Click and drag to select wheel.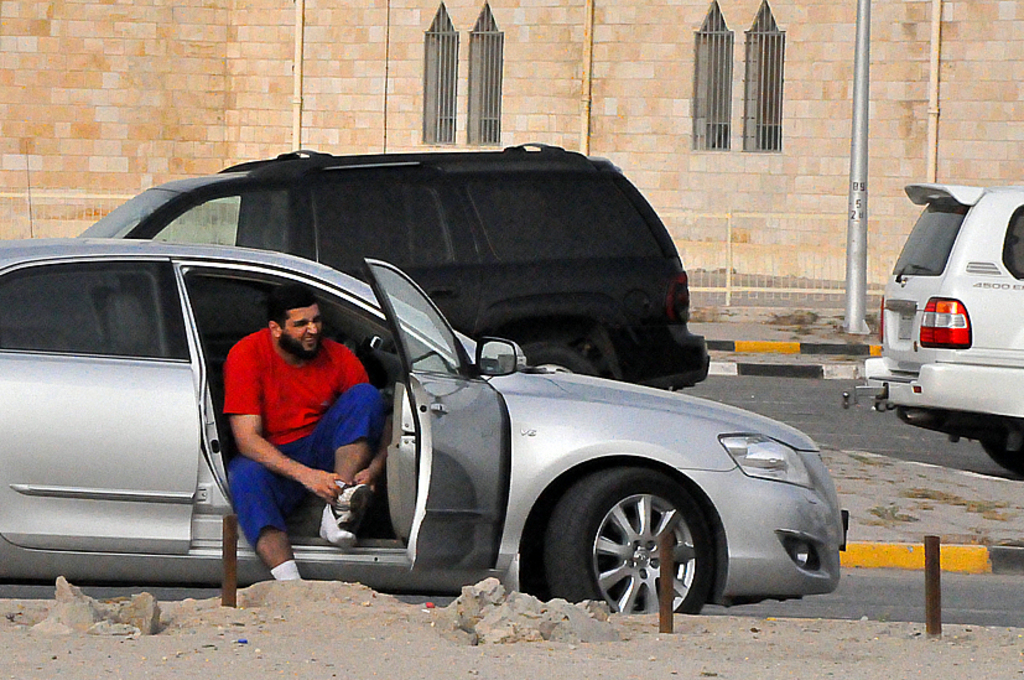
Selection: [976,431,1023,473].
